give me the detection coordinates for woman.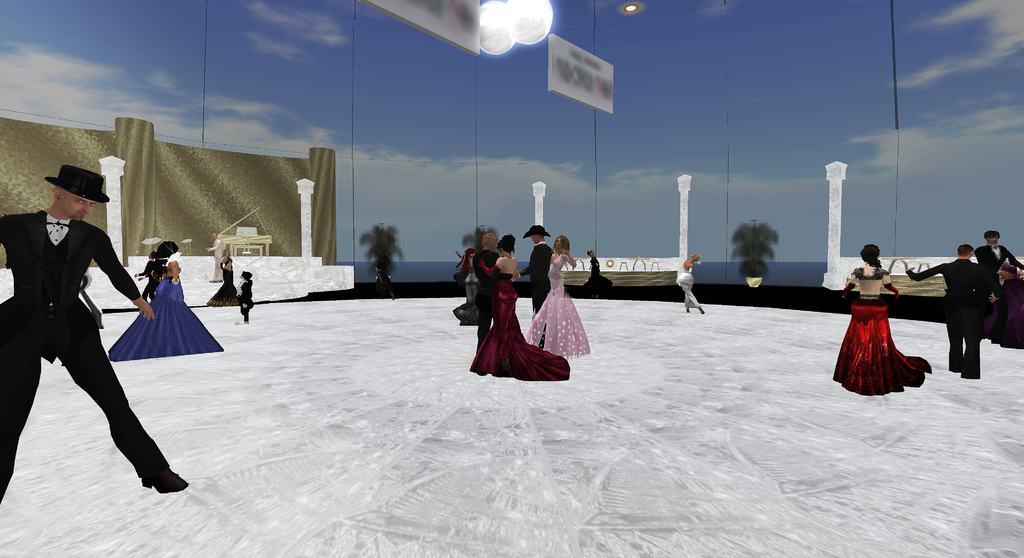
box(452, 249, 480, 326).
